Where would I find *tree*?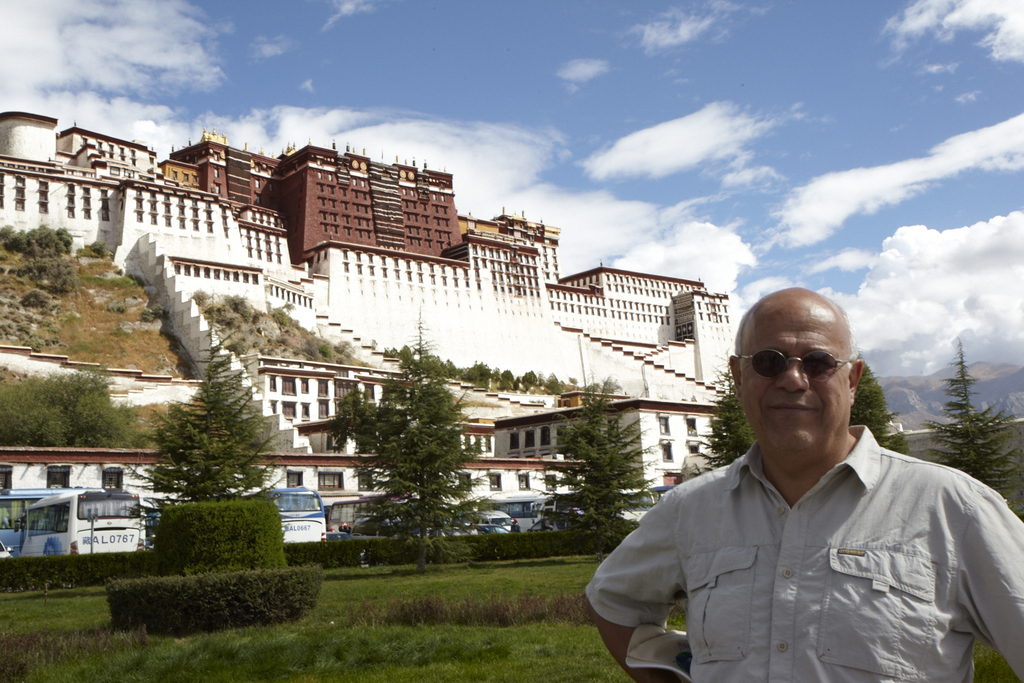
At box=[849, 354, 911, 456].
